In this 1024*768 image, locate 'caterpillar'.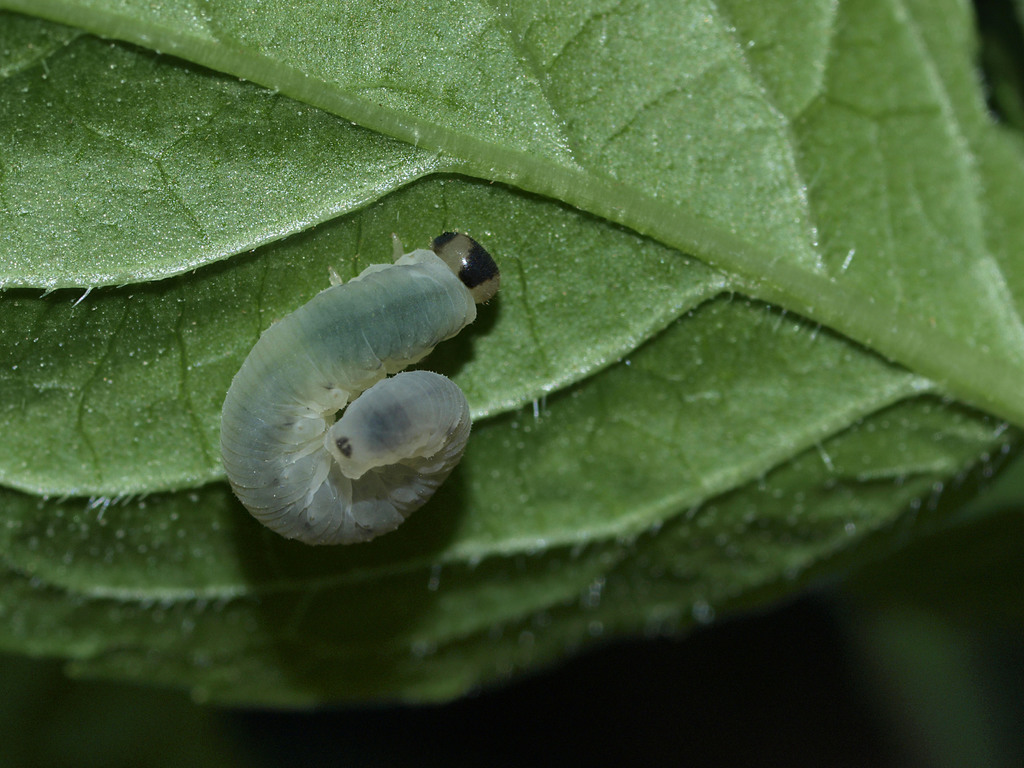
Bounding box: left=197, top=218, right=503, bottom=561.
